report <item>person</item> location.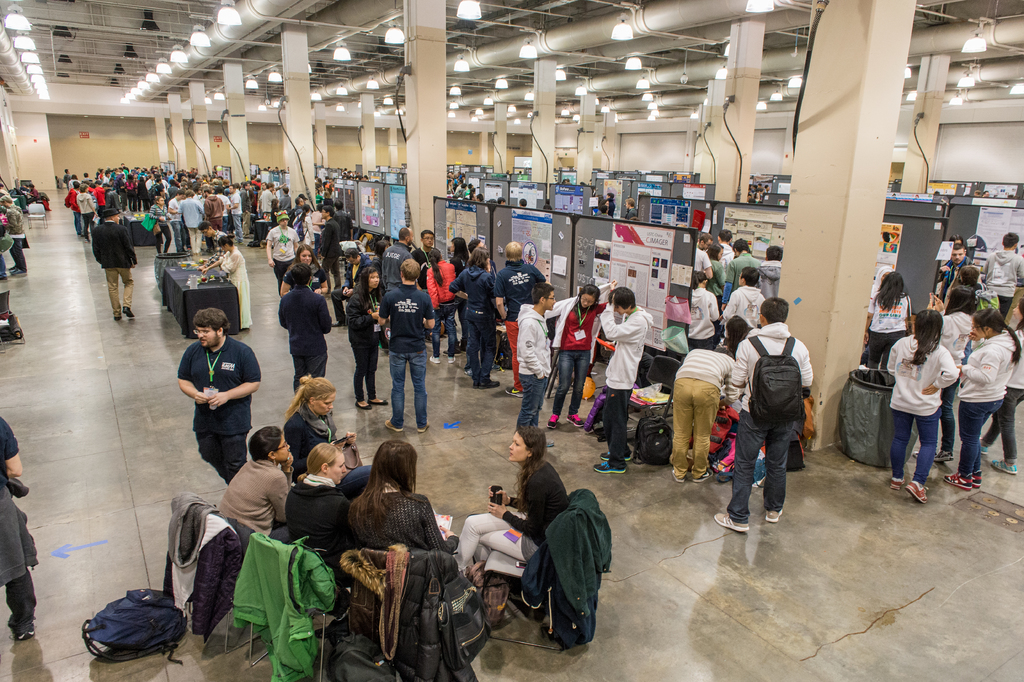
Report: <box>181,170,193,188</box>.
